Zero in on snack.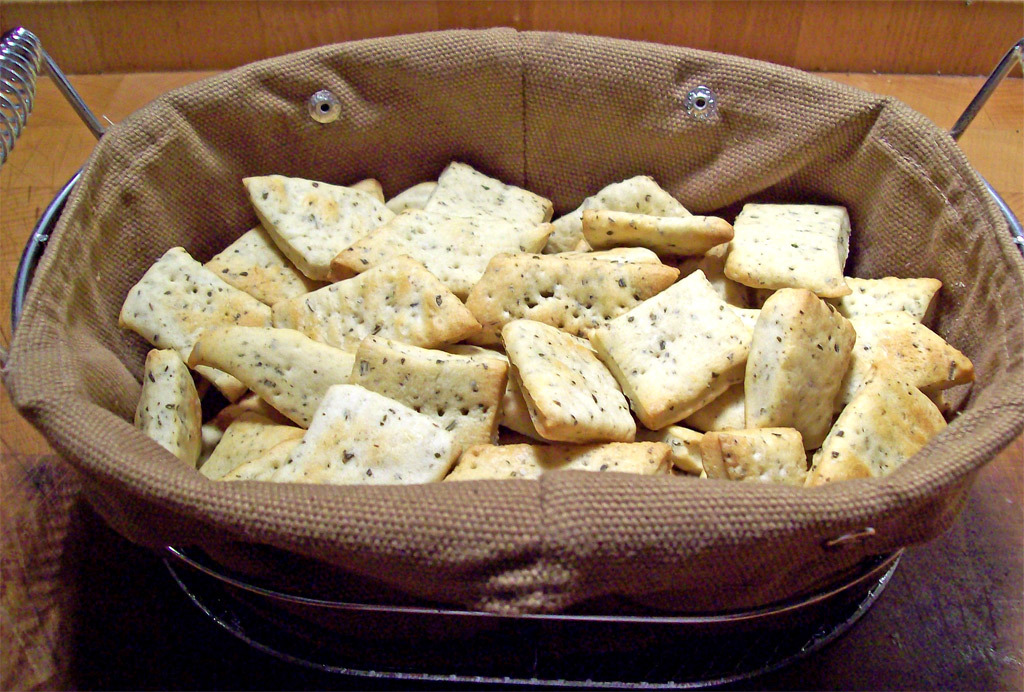
Zeroed in: box(51, 91, 1023, 667).
